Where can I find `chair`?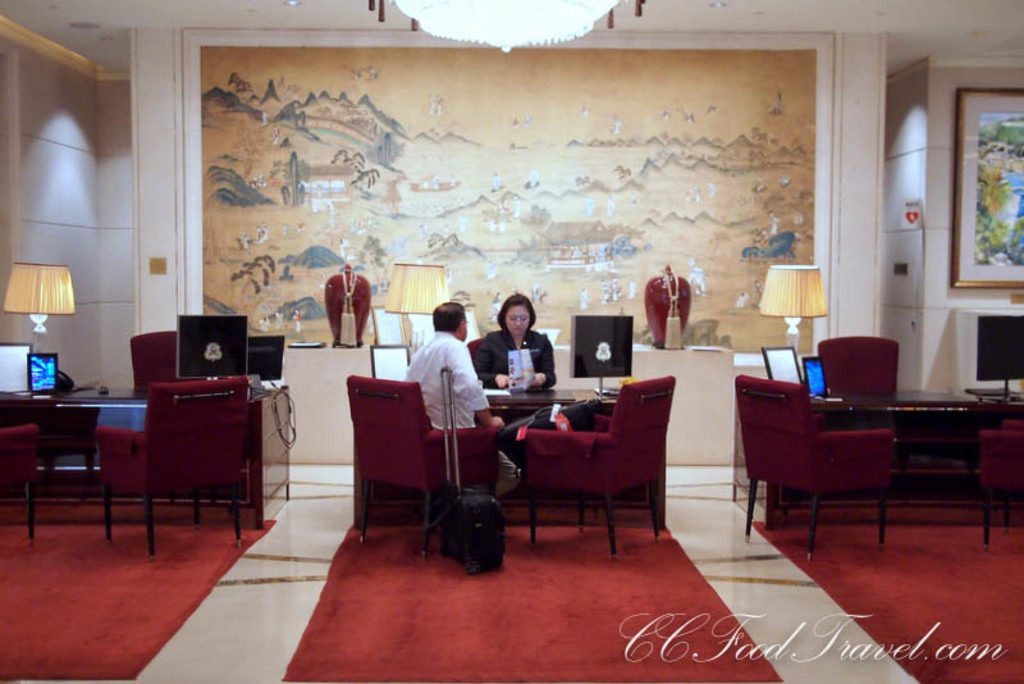
You can find it at <region>815, 332, 905, 395</region>.
